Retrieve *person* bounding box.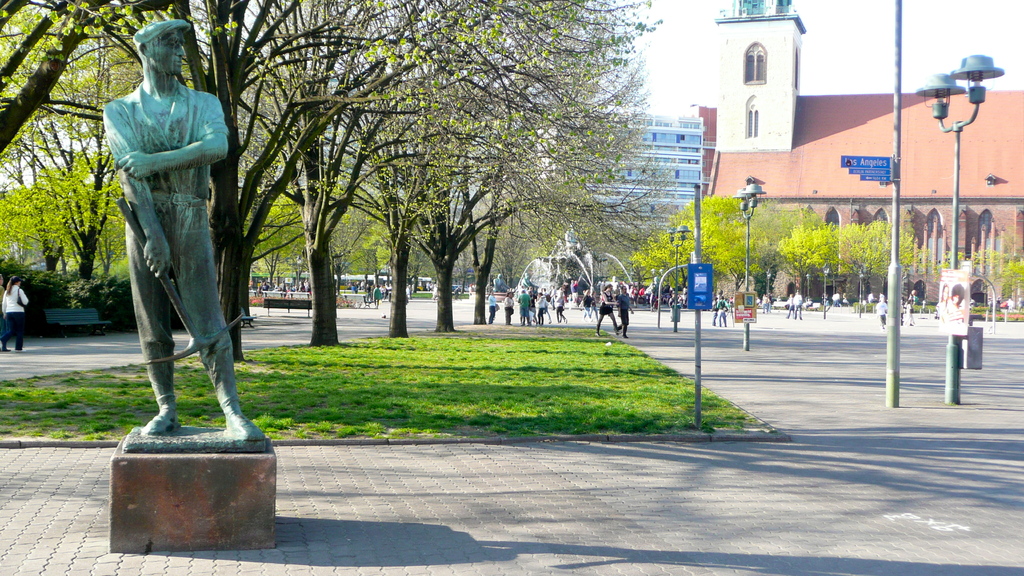
Bounding box: 875:296:886:330.
